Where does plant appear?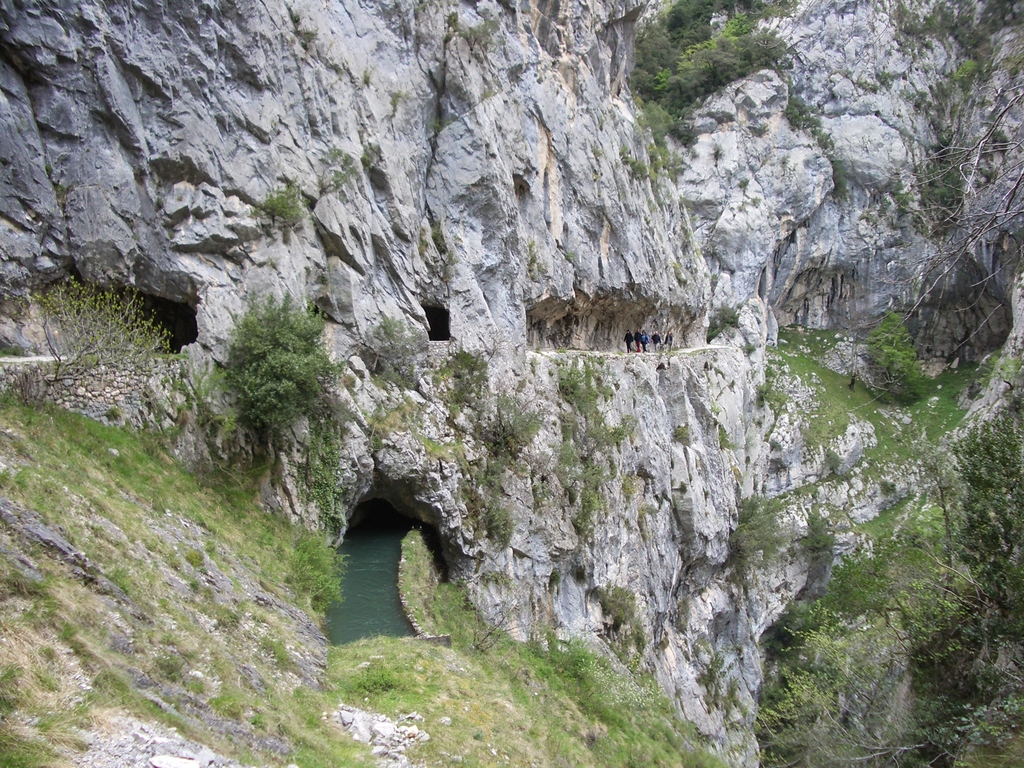
Appears at 530/243/536/262.
